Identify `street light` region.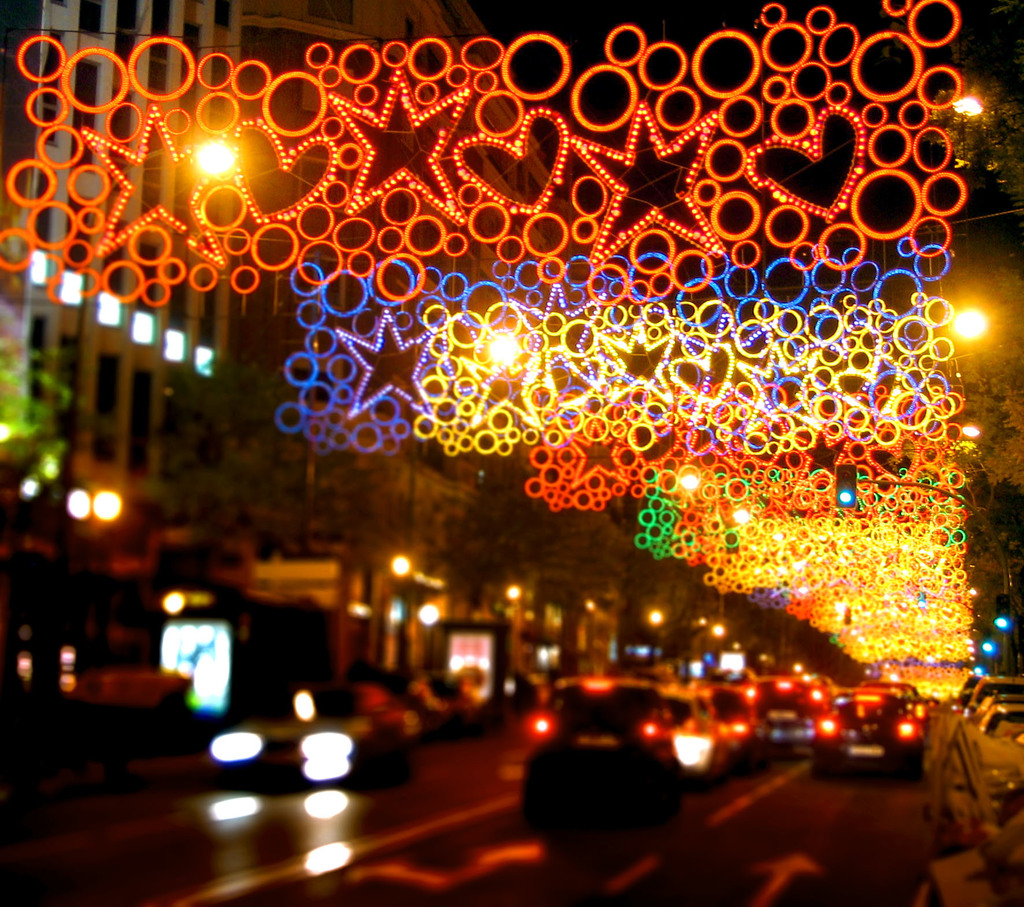
Region: left=56, top=475, right=123, bottom=673.
